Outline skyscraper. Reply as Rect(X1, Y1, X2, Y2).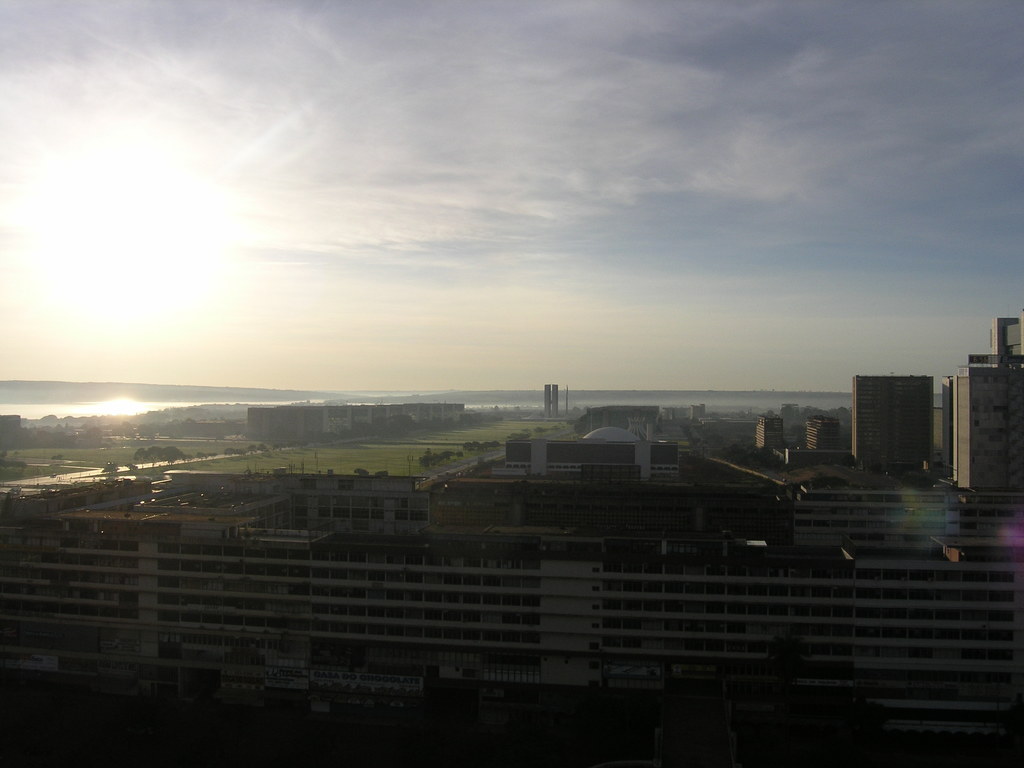
Rect(851, 354, 963, 487).
